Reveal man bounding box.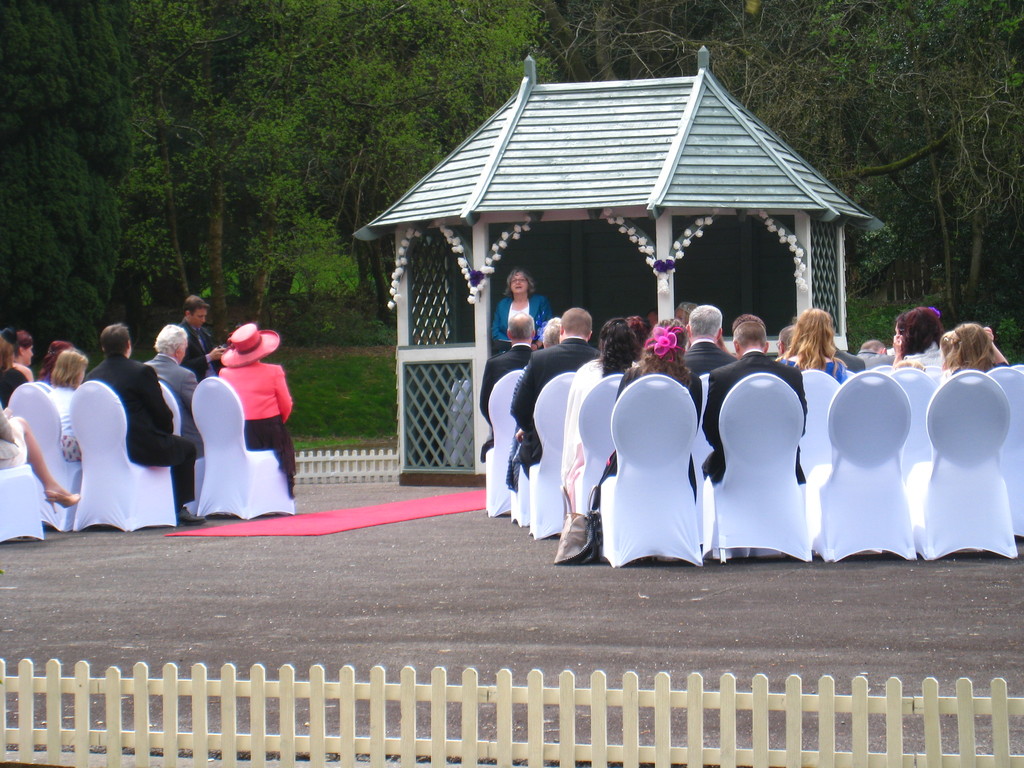
Revealed: bbox=[509, 307, 600, 479].
